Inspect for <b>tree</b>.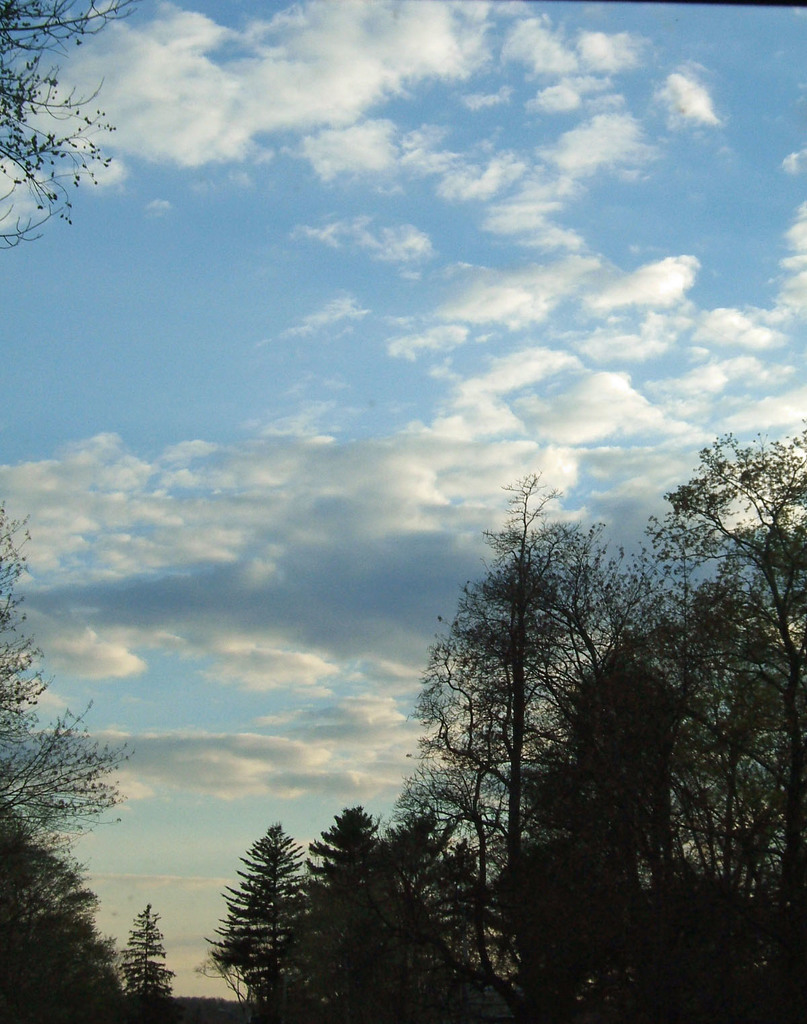
Inspection: detection(0, 0, 124, 839).
